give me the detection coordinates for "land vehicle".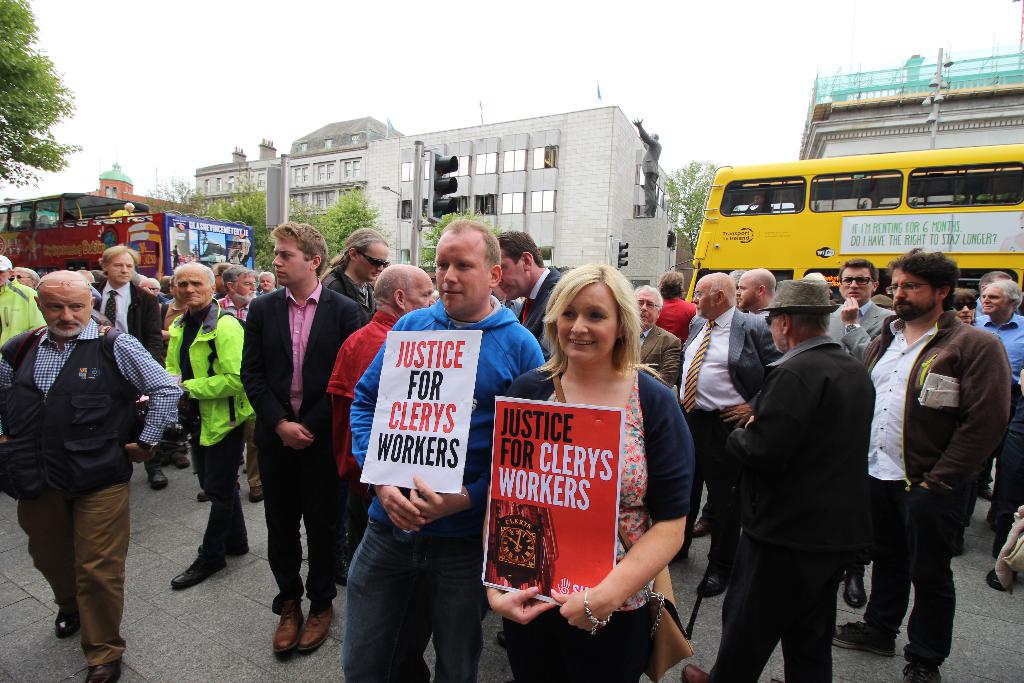
(left=685, top=141, right=1016, bottom=316).
